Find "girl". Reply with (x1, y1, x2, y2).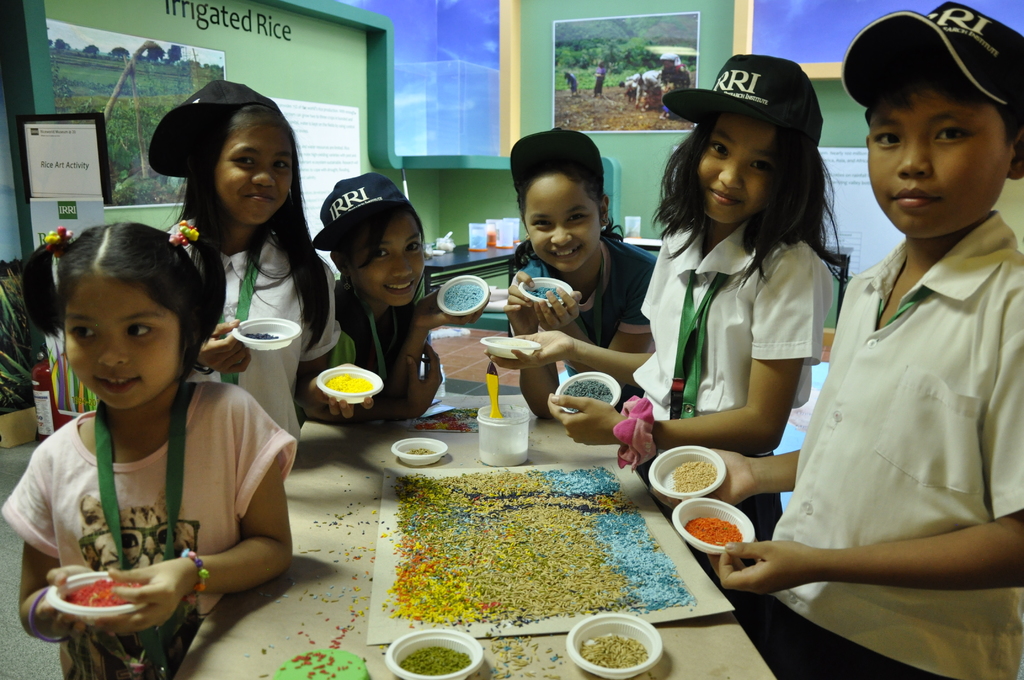
(0, 222, 292, 634).
